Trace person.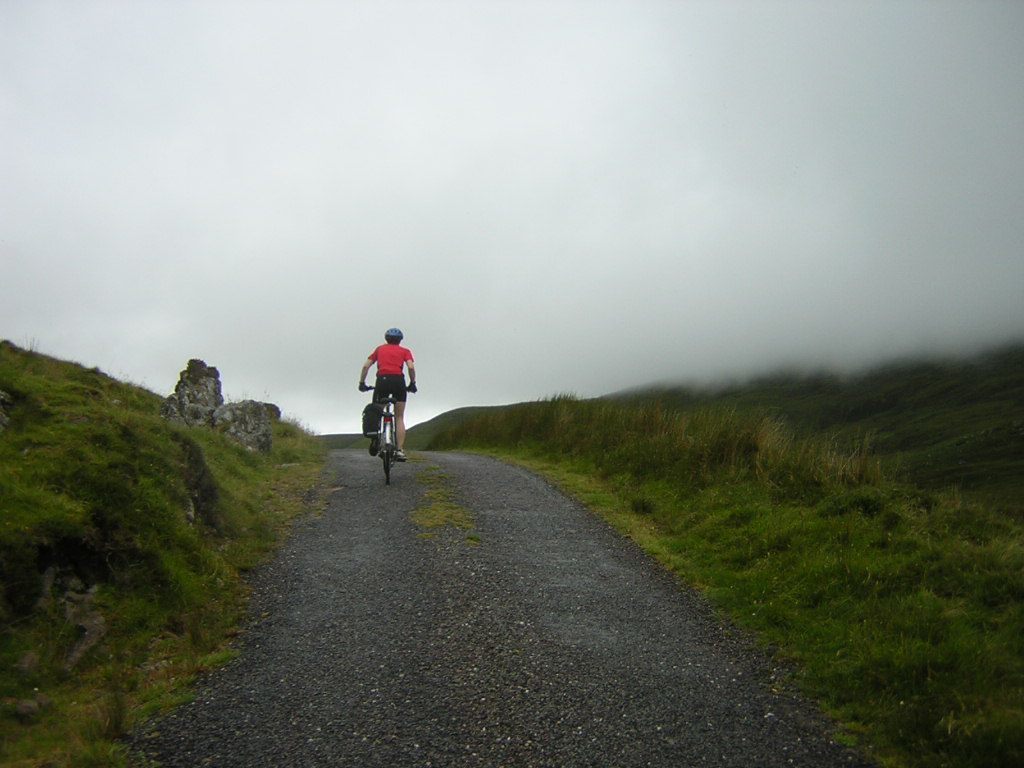
Traced to bbox=[358, 316, 414, 471].
